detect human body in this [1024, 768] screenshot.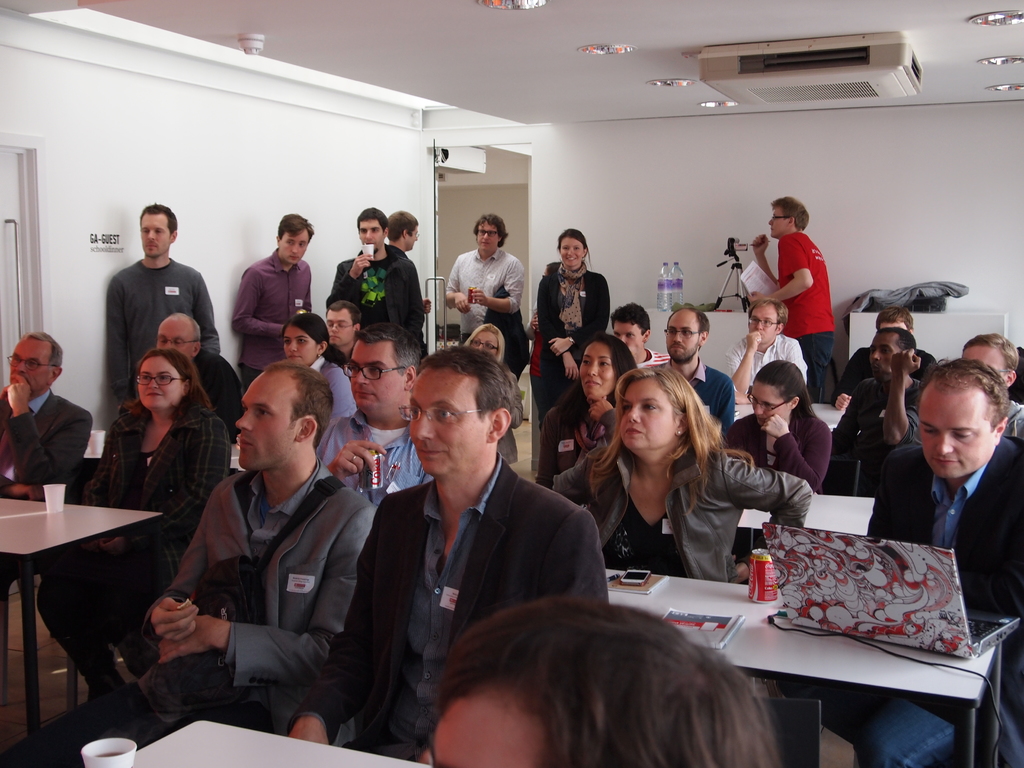
Detection: crop(751, 196, 837, 398).
